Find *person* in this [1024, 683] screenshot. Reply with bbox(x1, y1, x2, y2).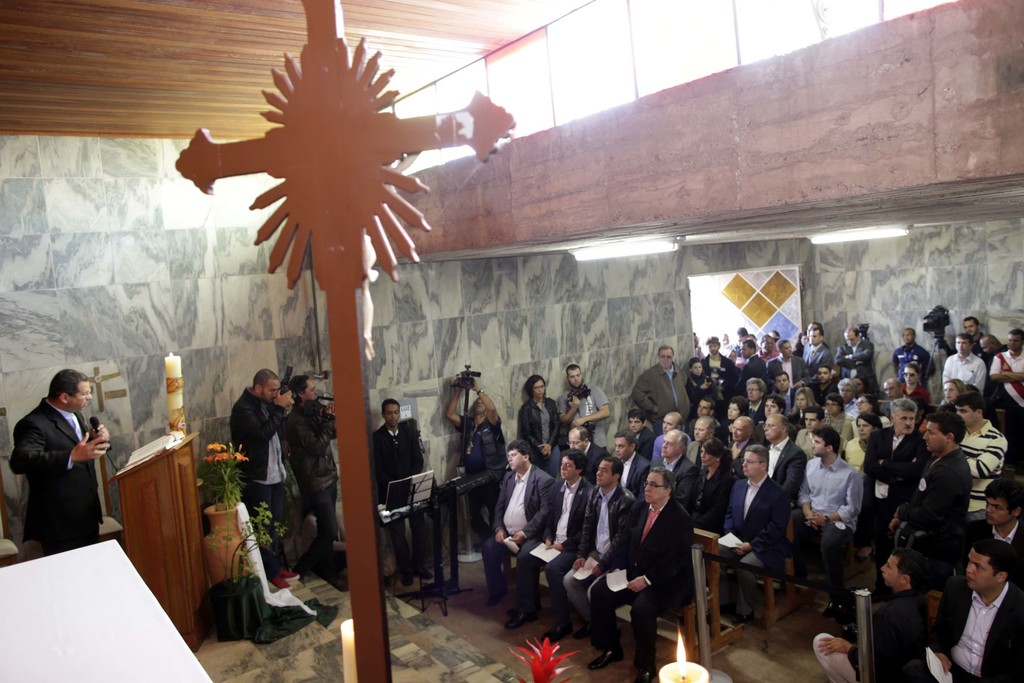
bbox(877, 375, 917, 418).
